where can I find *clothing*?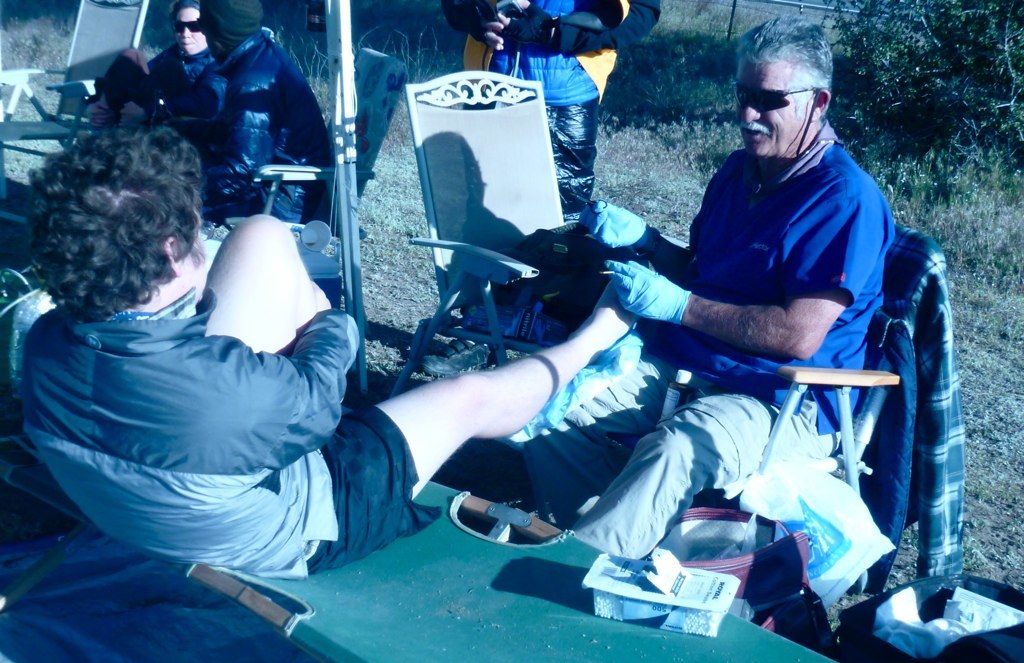
You can find it at (x1=453, y1=0, x2=670, y2=240).
